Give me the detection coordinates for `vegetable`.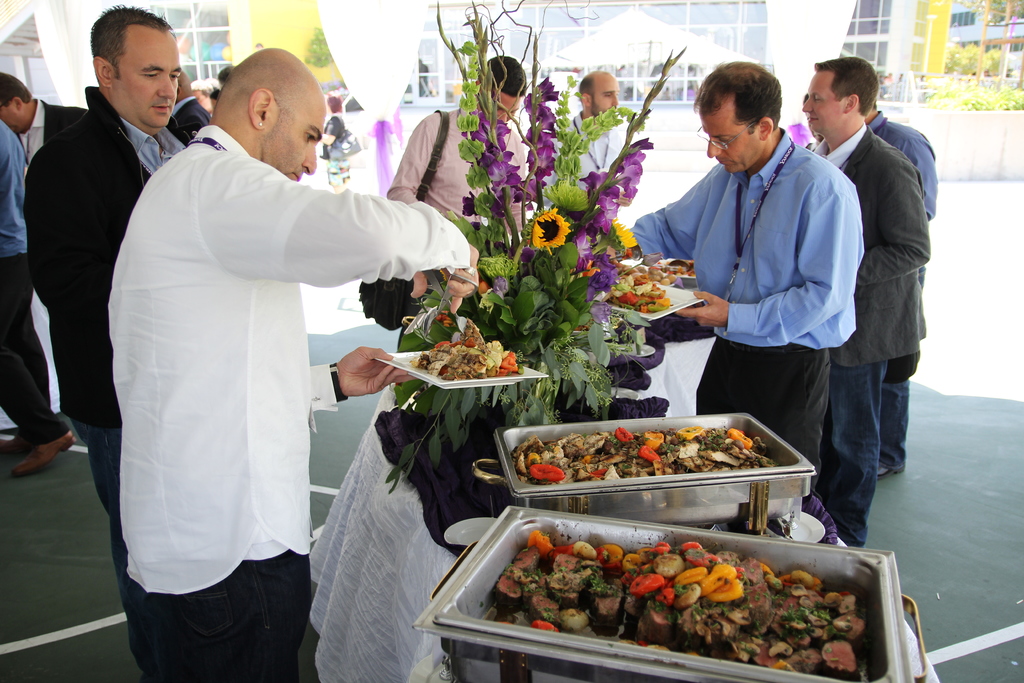
(675, 422, 707, 443).
